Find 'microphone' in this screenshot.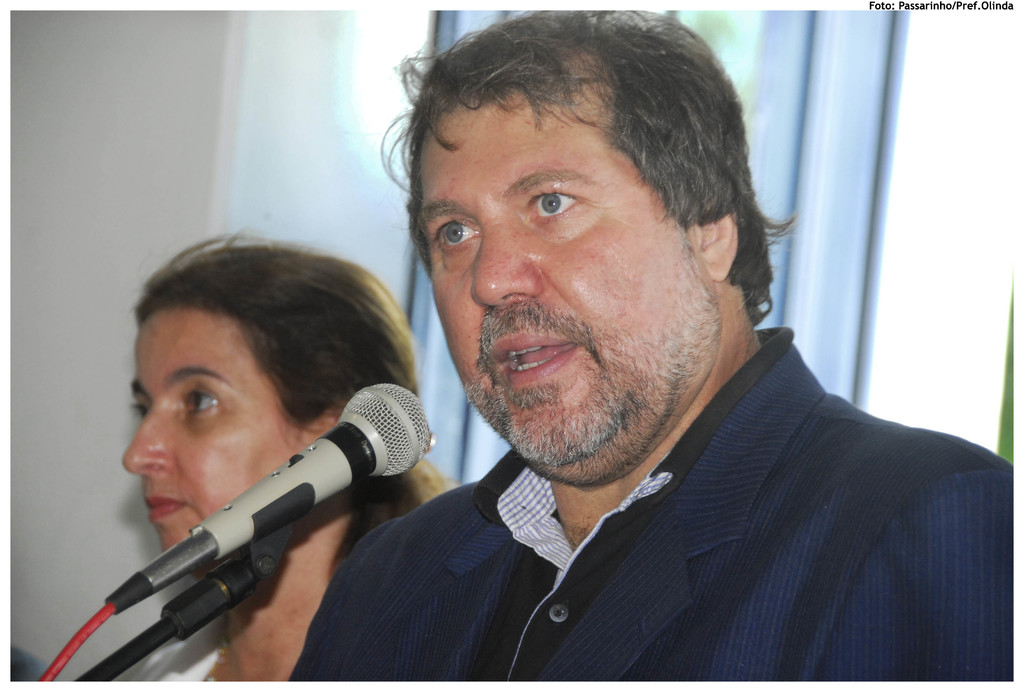
The bounding box for 'microphone' is [left=56, top=375, right=425, bottom=691].
